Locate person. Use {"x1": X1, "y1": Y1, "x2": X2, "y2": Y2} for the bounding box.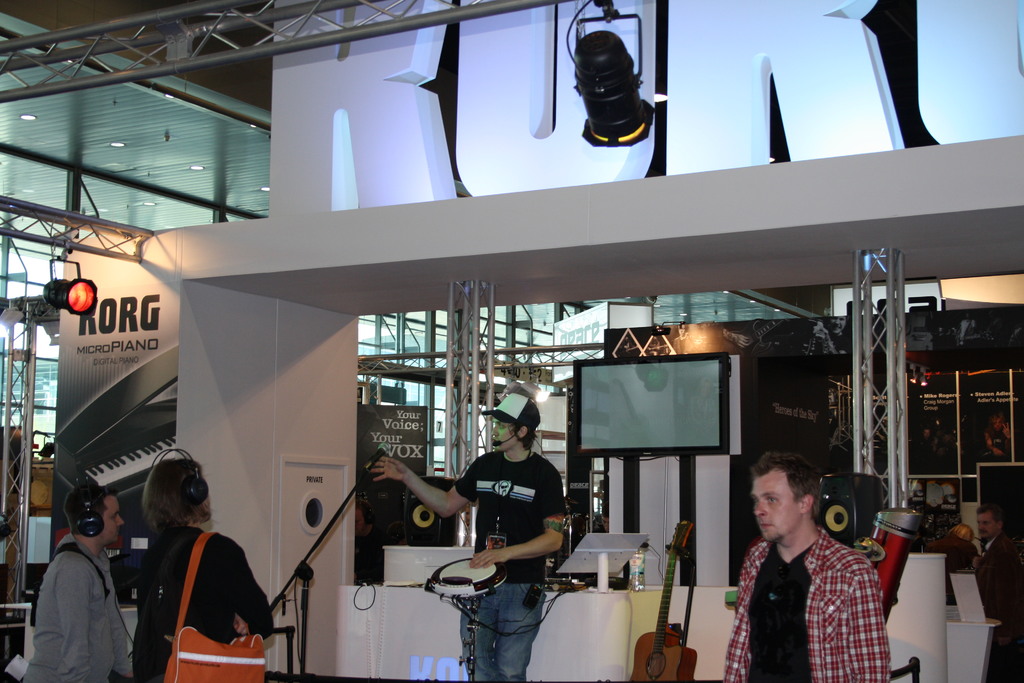
{"x1": 975, "y1": 506, "x2": 1023, "y2": 682}.
